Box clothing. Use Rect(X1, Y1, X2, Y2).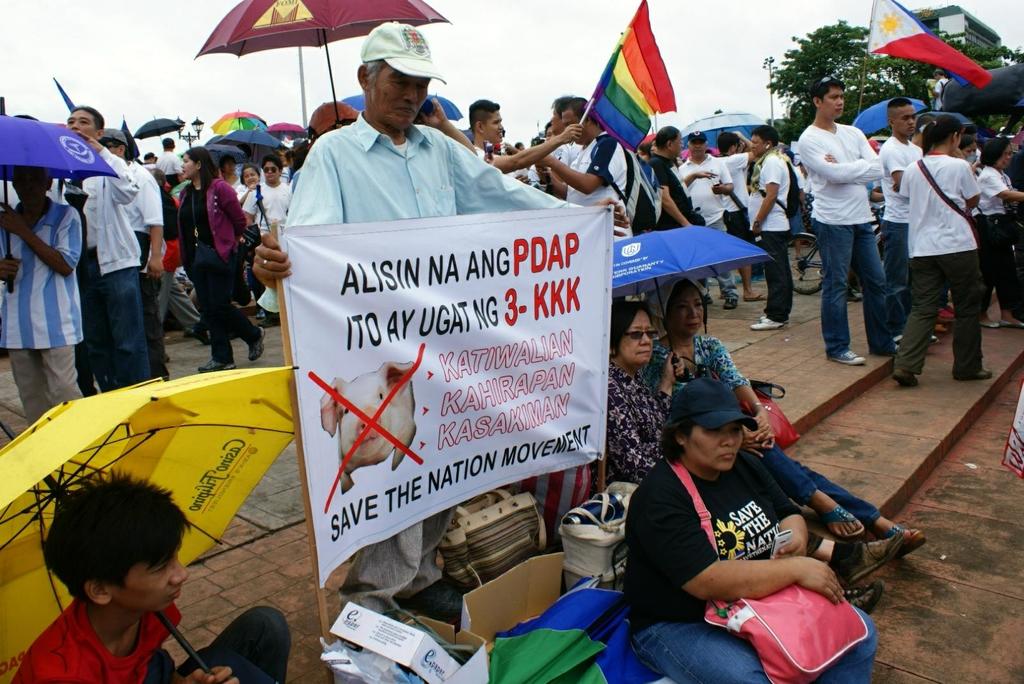
Rect(725, 147, 753, 216).
